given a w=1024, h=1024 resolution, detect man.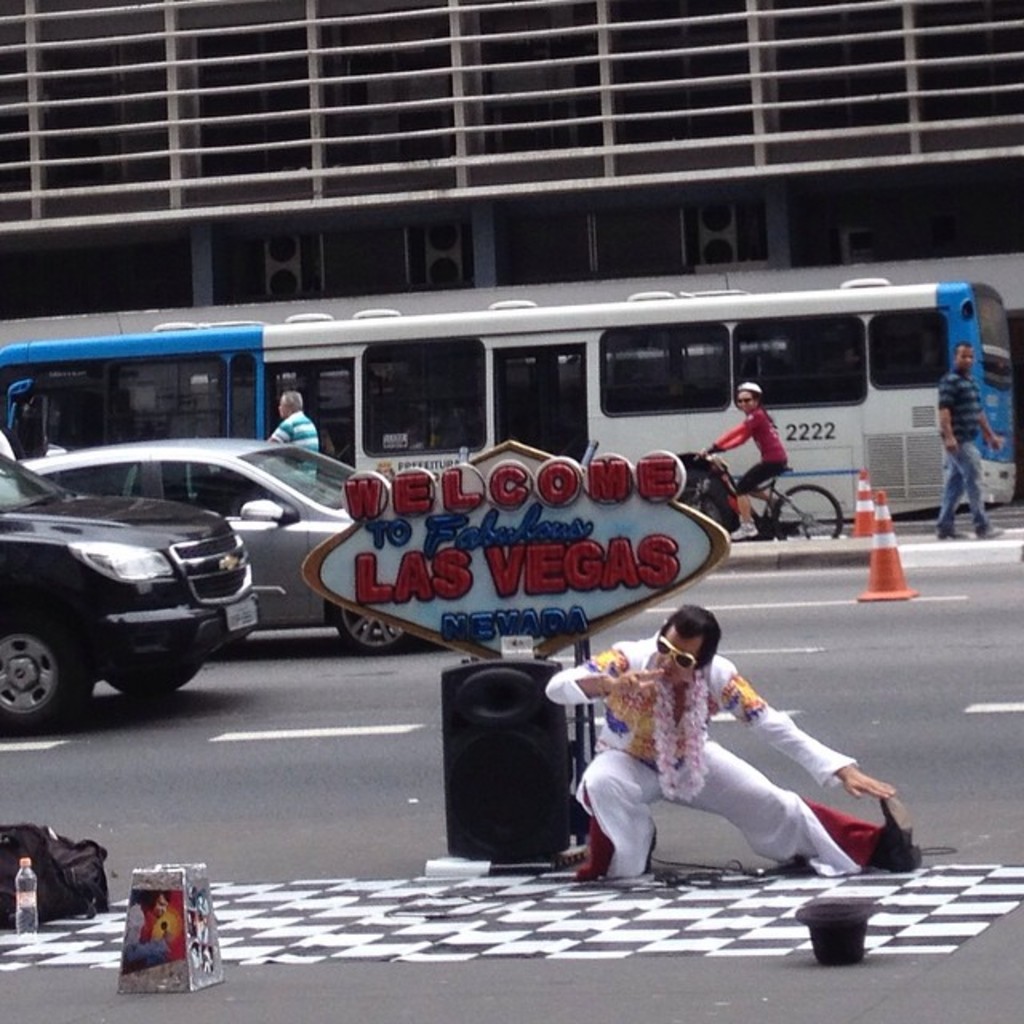
BBox(928, 338, 1014, 549).
